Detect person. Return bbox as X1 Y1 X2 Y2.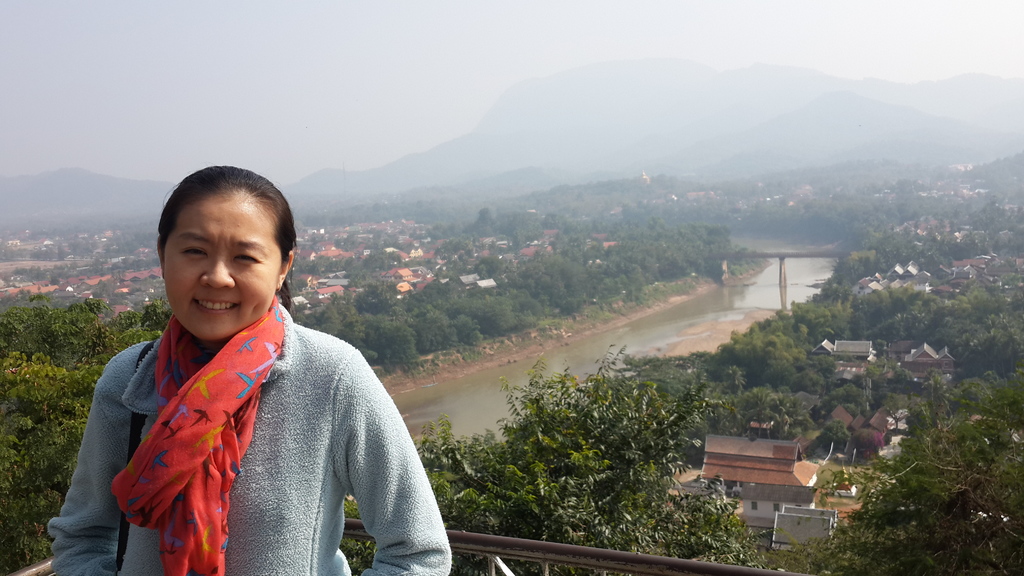
44 164 454 575.
